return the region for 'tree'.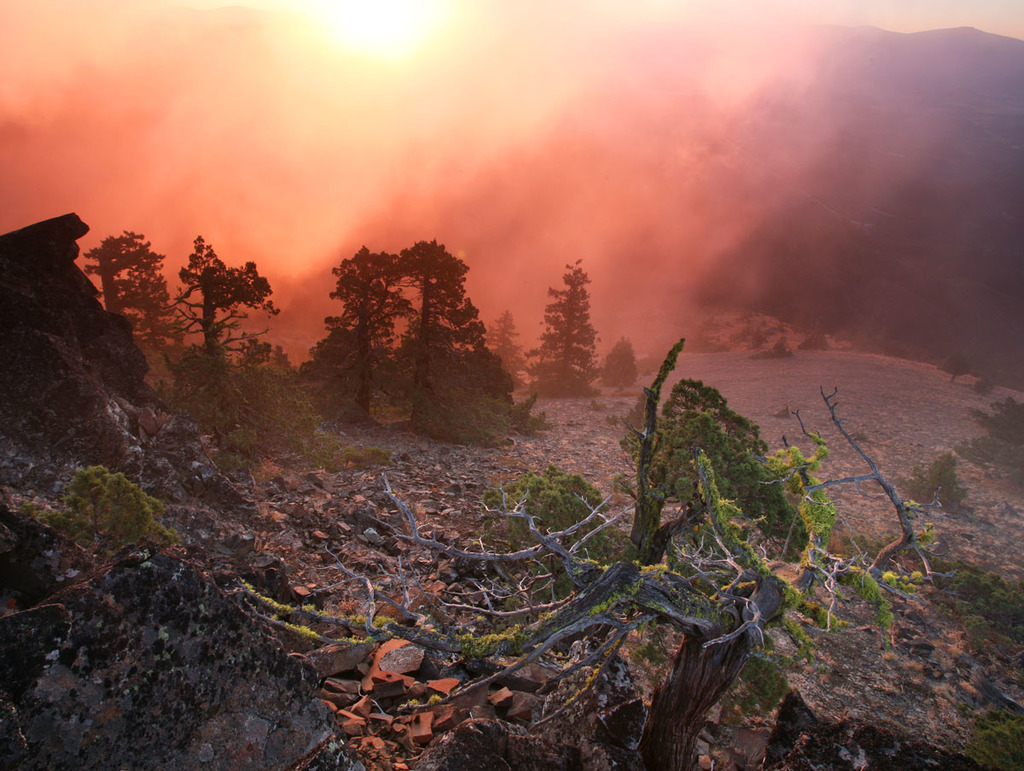
971, 375, 1023, 486.
